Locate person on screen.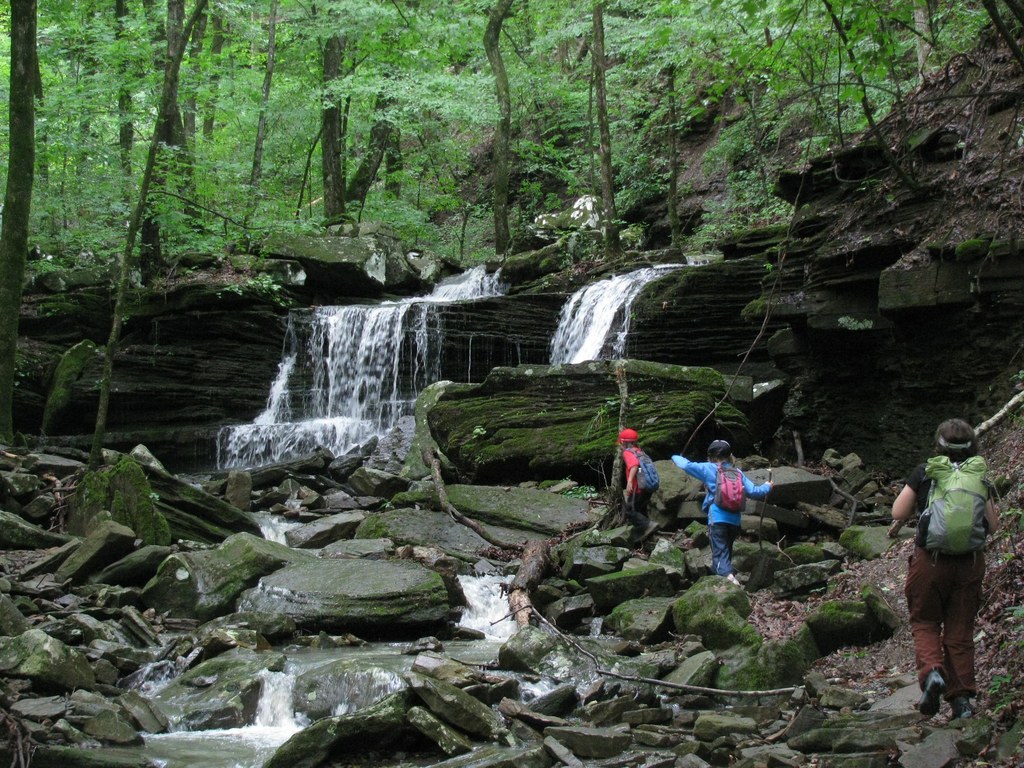
On screen at {"x1": 672, "y1": 436, "x2": 774, "y2": 584}.
